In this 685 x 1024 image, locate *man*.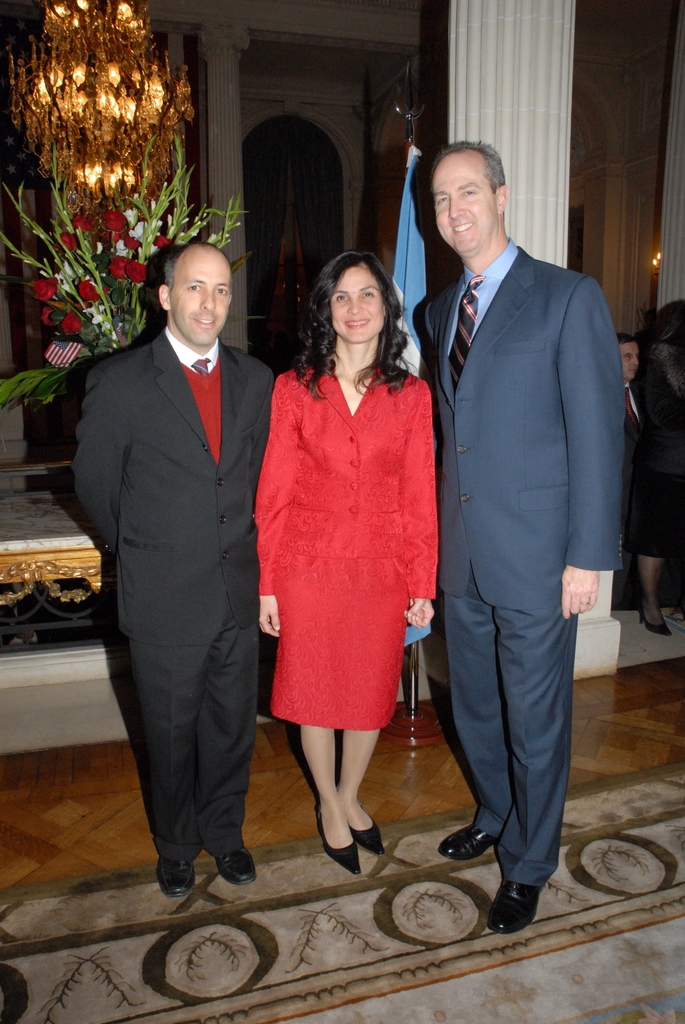
Bounding box: left=407, top=141, right=622, bottom=939.
